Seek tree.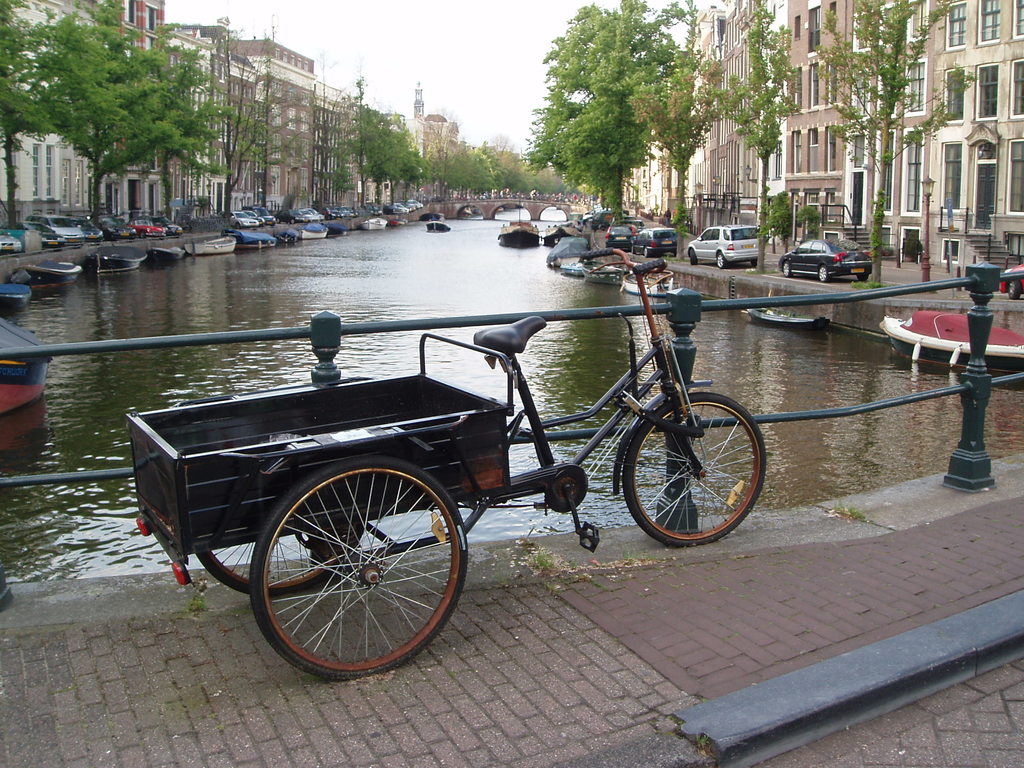
left=319, top=104, right=433, bottom=200.
